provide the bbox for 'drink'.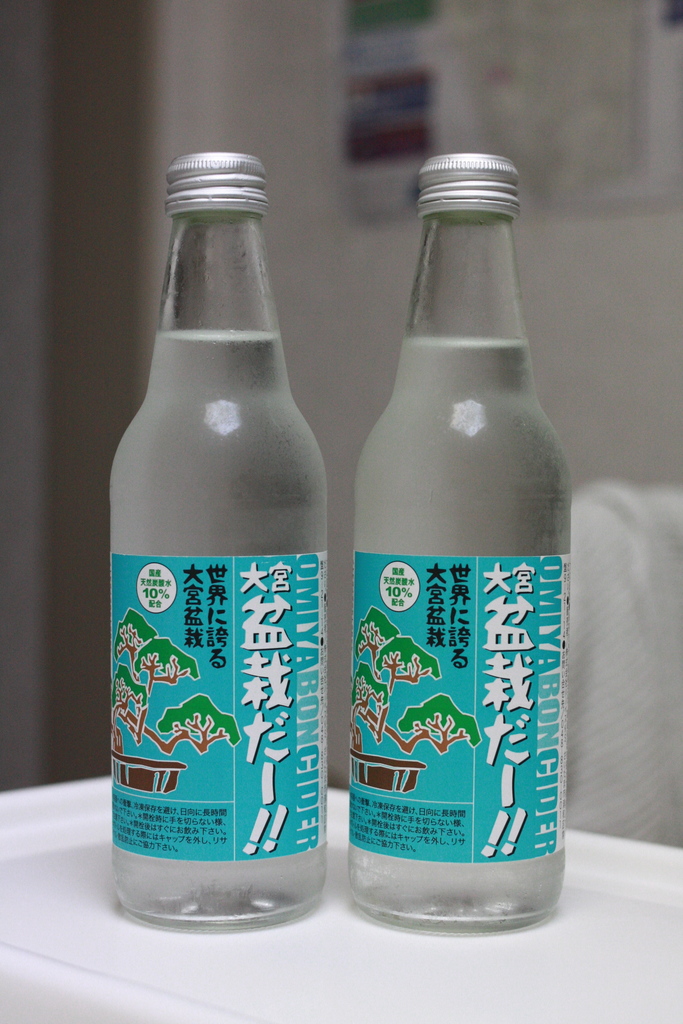
[left=110, top=150, right=327, bottom=932].
